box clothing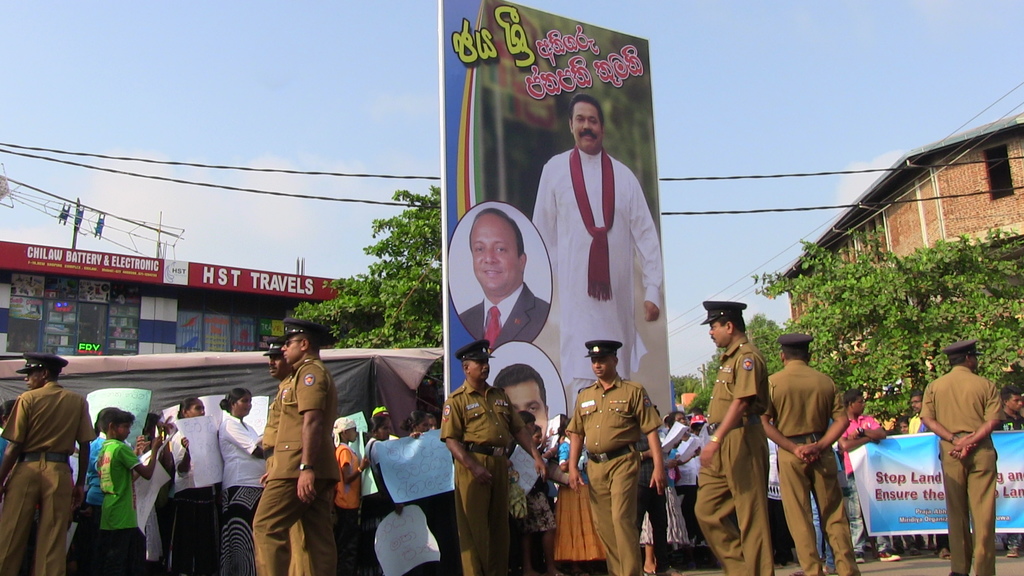
box(5, 367, 101, 575)
